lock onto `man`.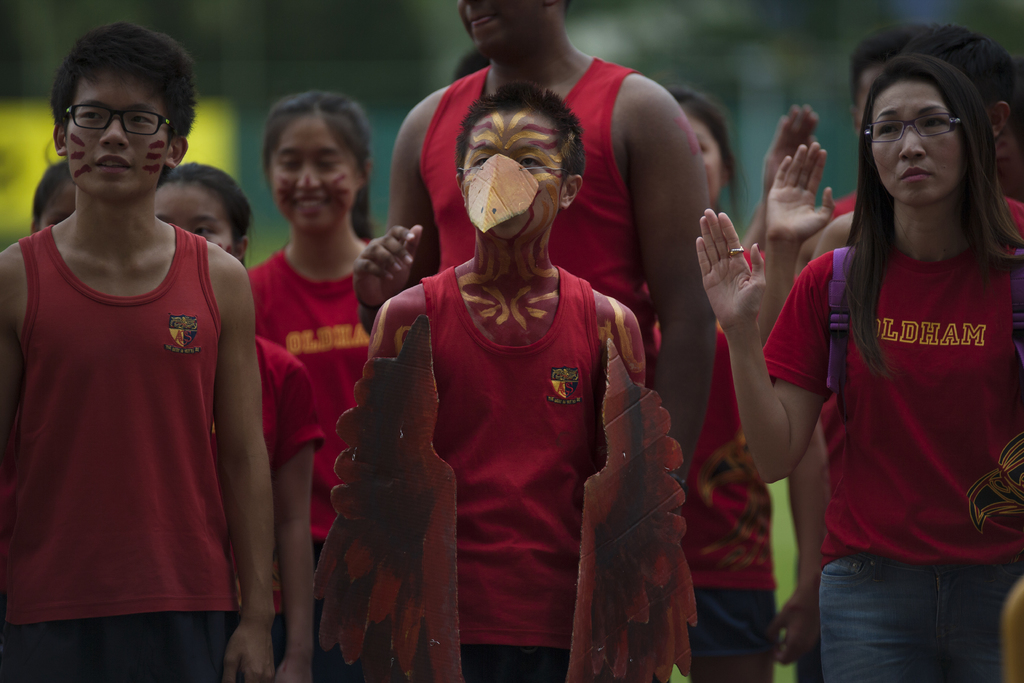
Locked: box(0, 27, 268, 660).
